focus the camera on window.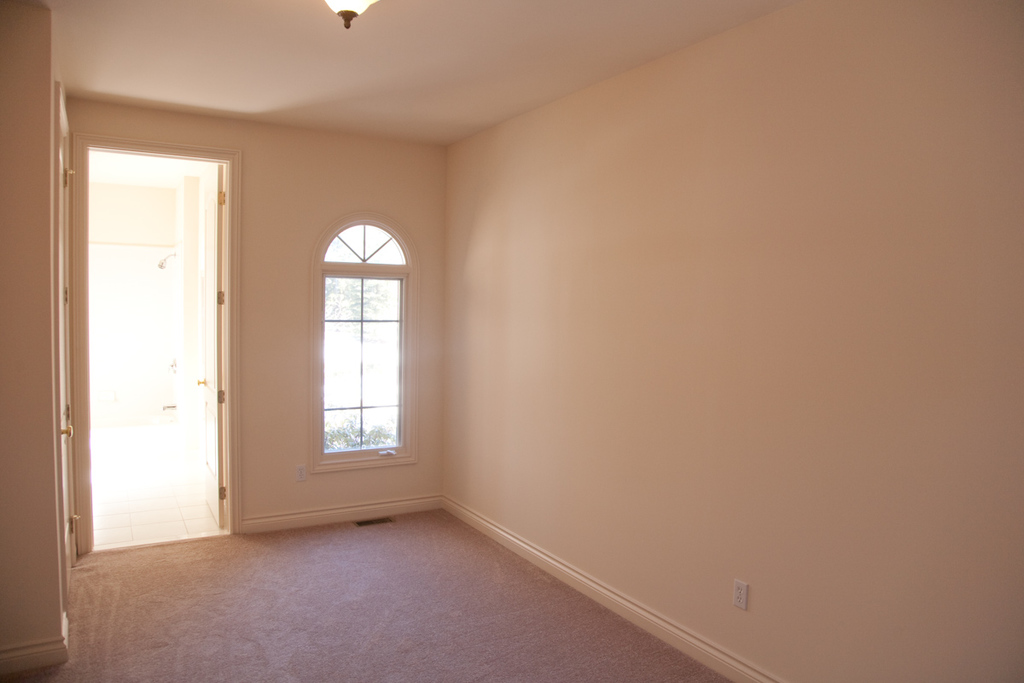
Focus region: left=291, top=184, right=409, bottom=495.
